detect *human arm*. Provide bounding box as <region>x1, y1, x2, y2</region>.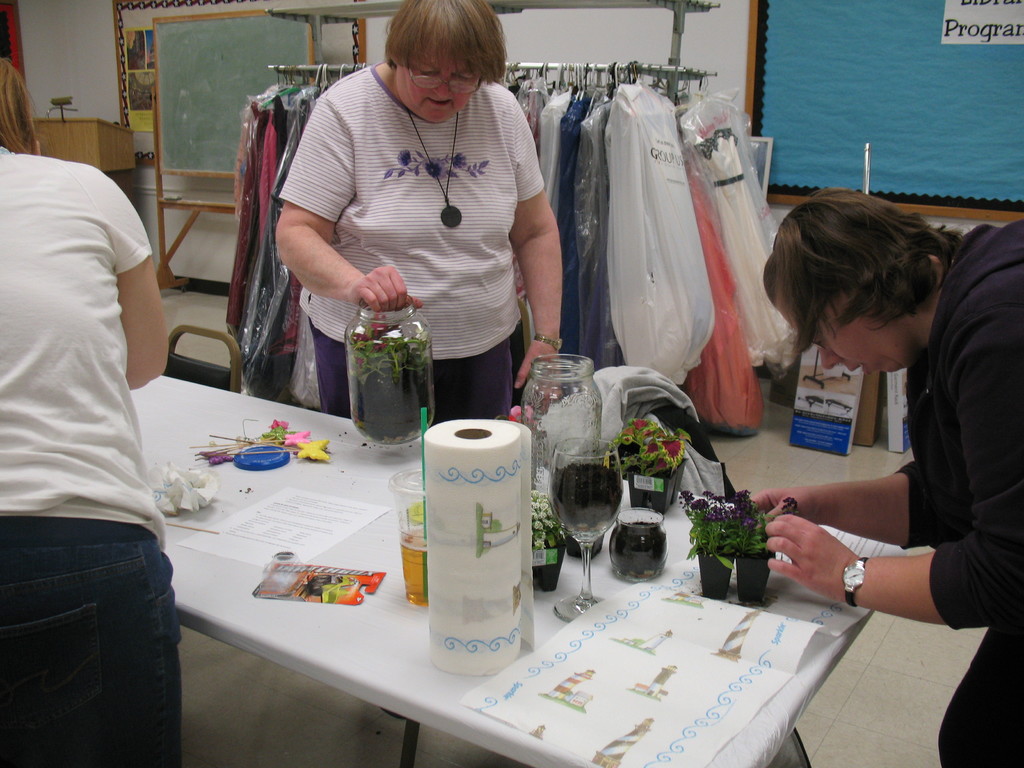
<region>758, 324, 1023, 627</region>.
